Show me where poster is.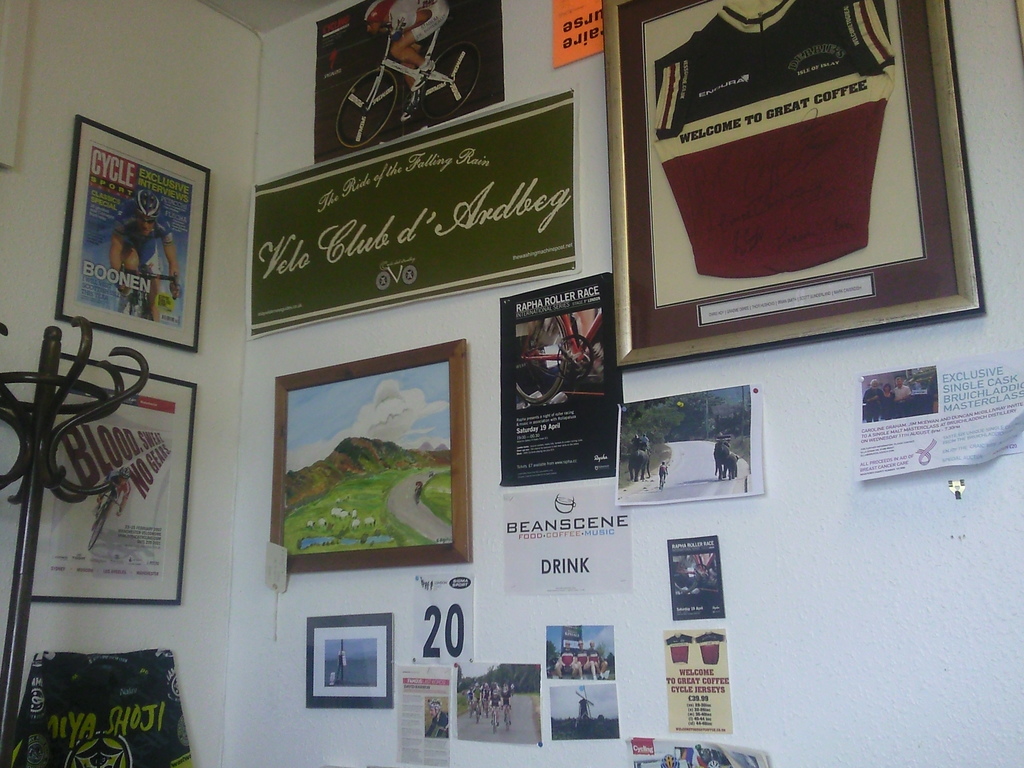
poster is at crop(625, 732, 771, 767).
